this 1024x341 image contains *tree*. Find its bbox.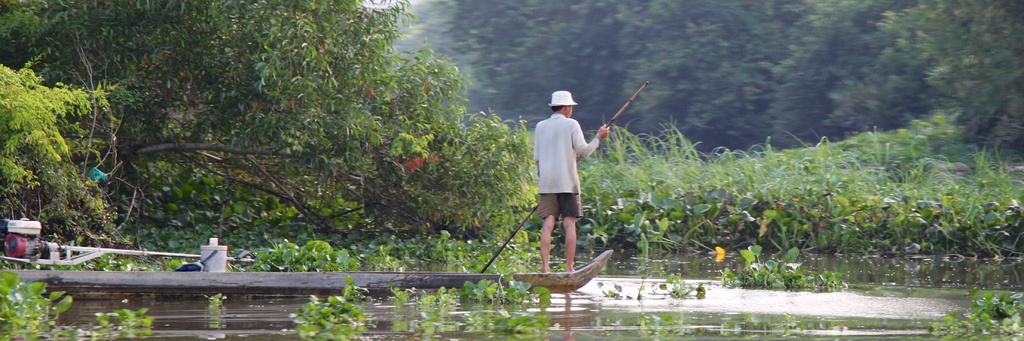
box(0, 61, 116, 228).
